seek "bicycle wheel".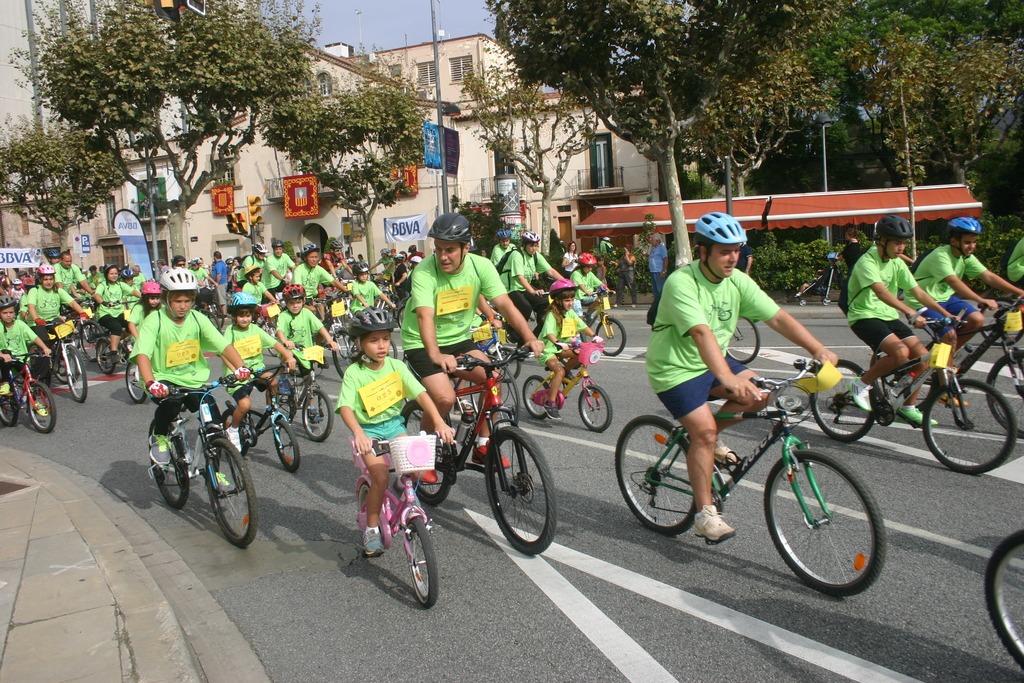
(387, 337, 397, 359).
